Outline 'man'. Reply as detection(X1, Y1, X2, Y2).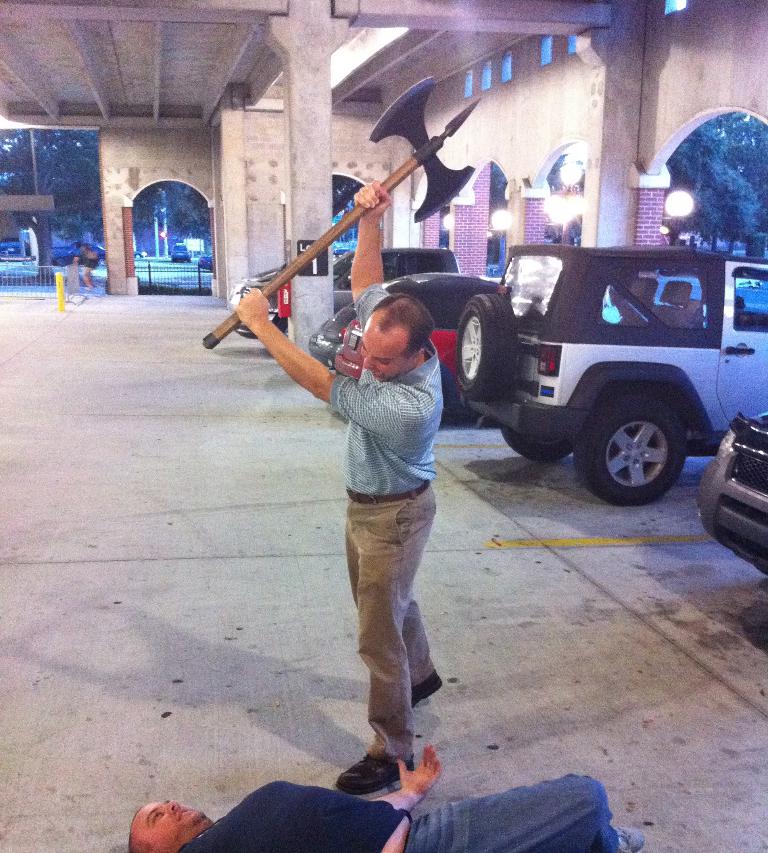
detection(234, 238, 473, 698).
